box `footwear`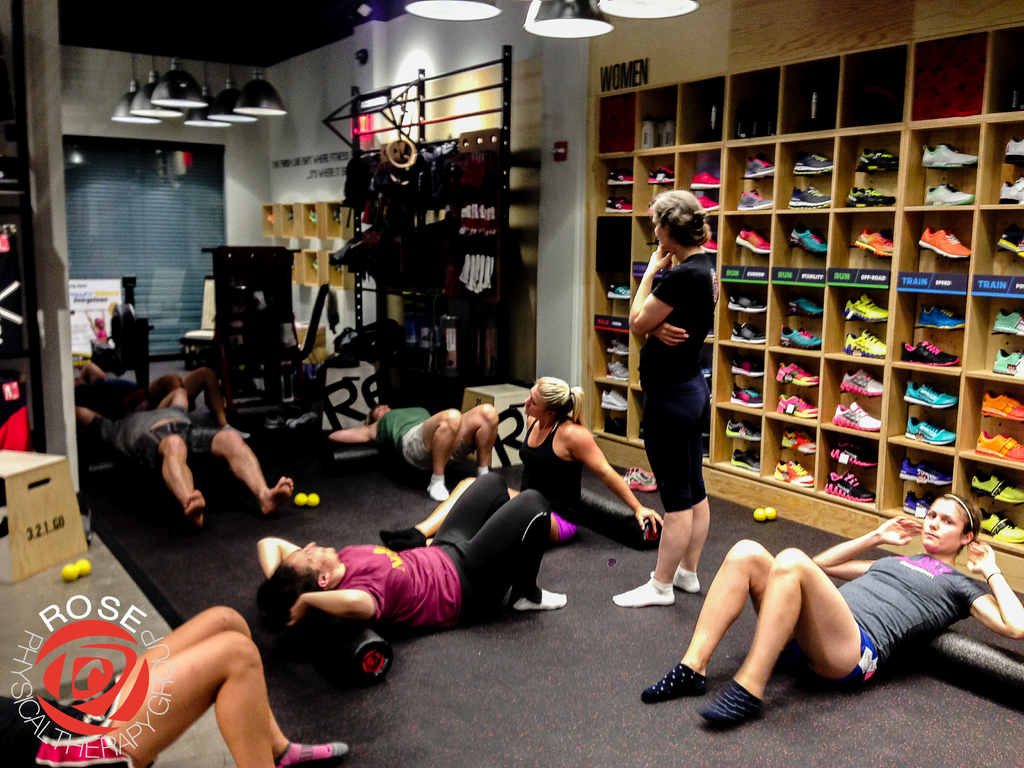
(603,195,636,211)
